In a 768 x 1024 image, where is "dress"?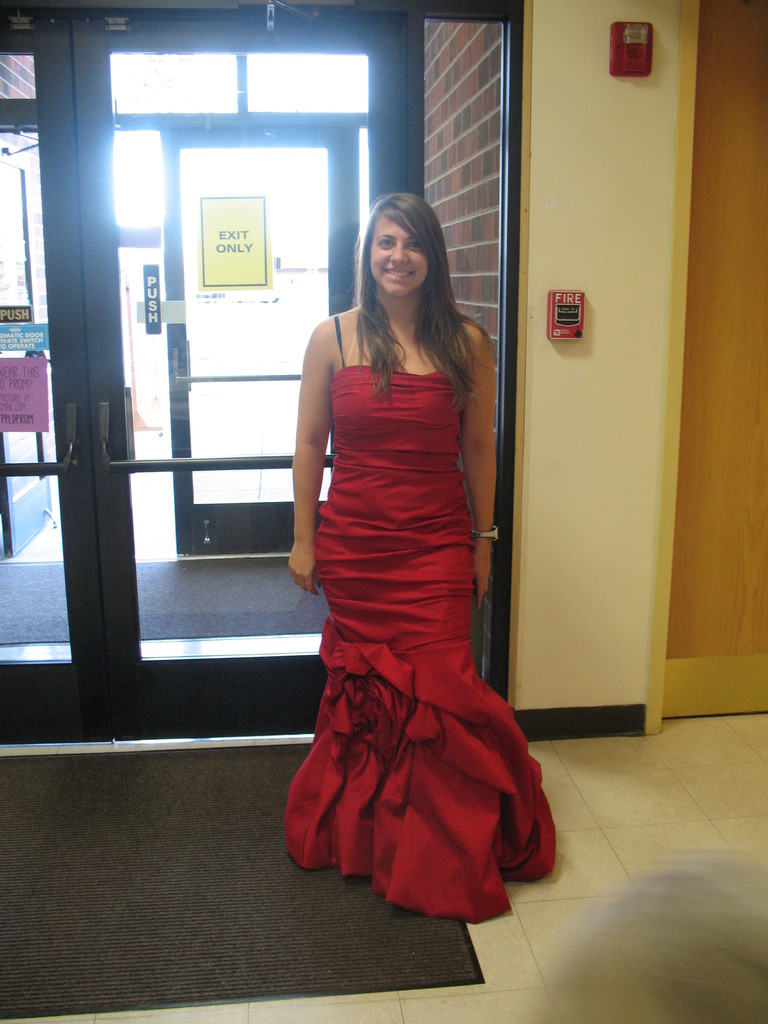
detection(280, 312, 561, 921).
